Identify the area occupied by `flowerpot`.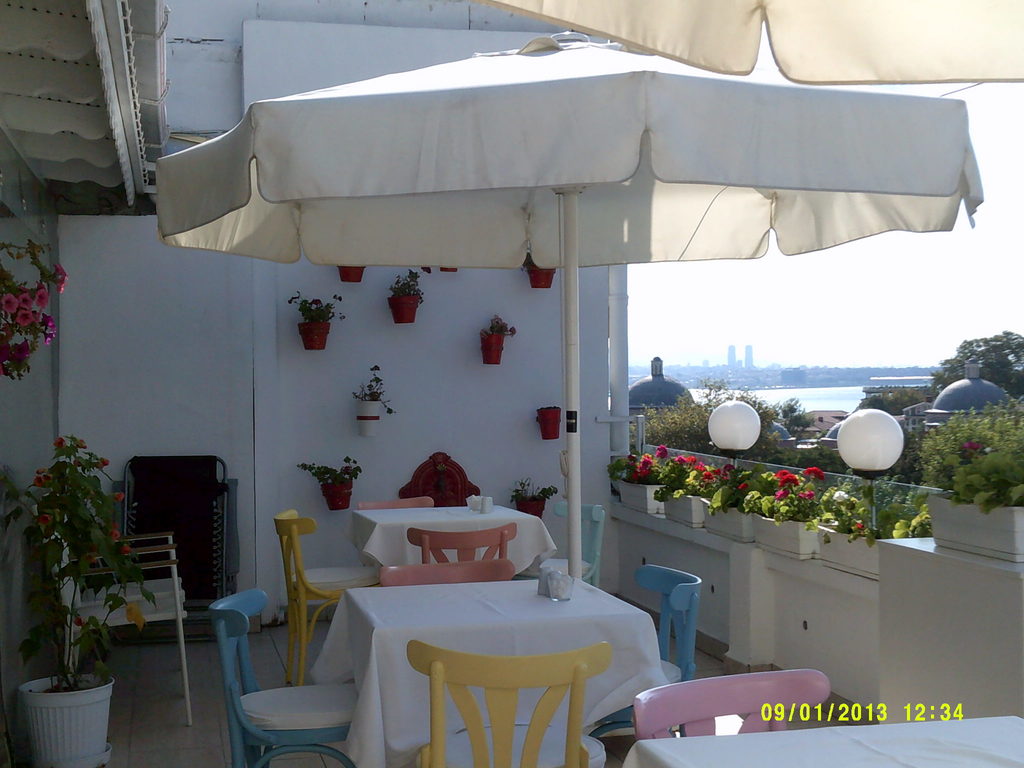
Area: crop(296, 316, 330, 353).
